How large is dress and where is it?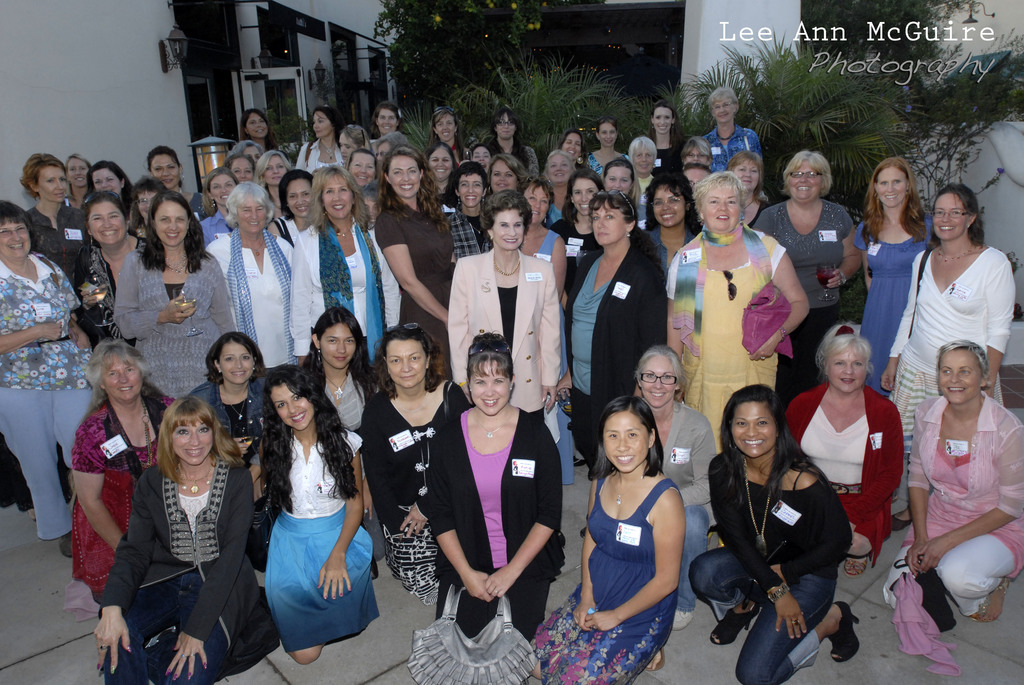
Bounding box: box(532, 478, 682, 684).
